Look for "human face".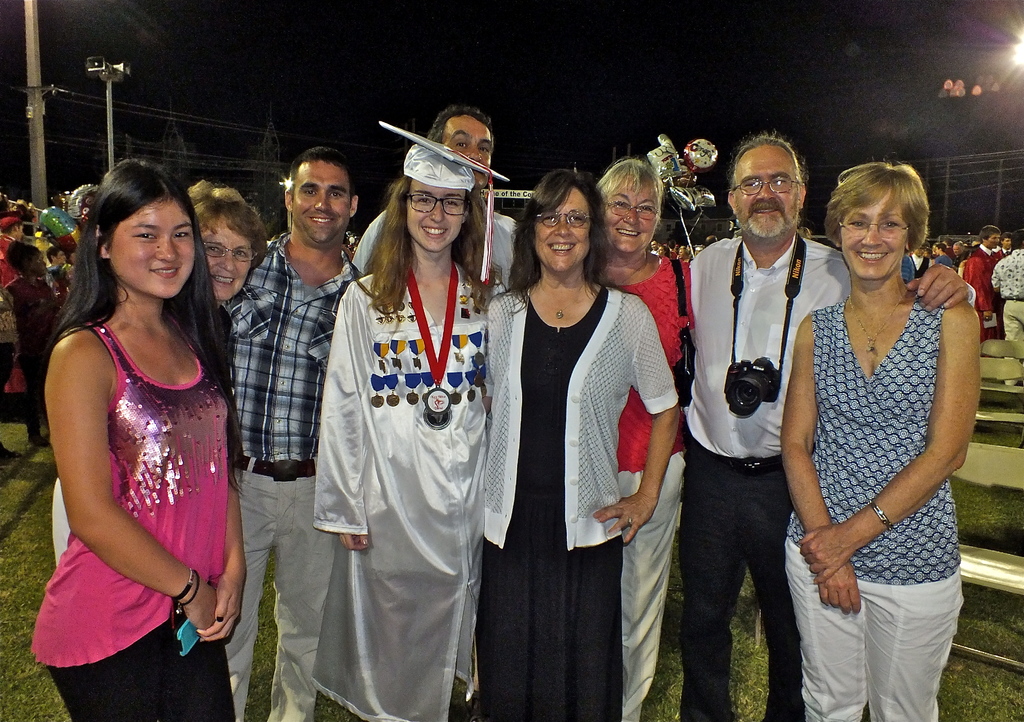
Found: 933/245/942/258.
